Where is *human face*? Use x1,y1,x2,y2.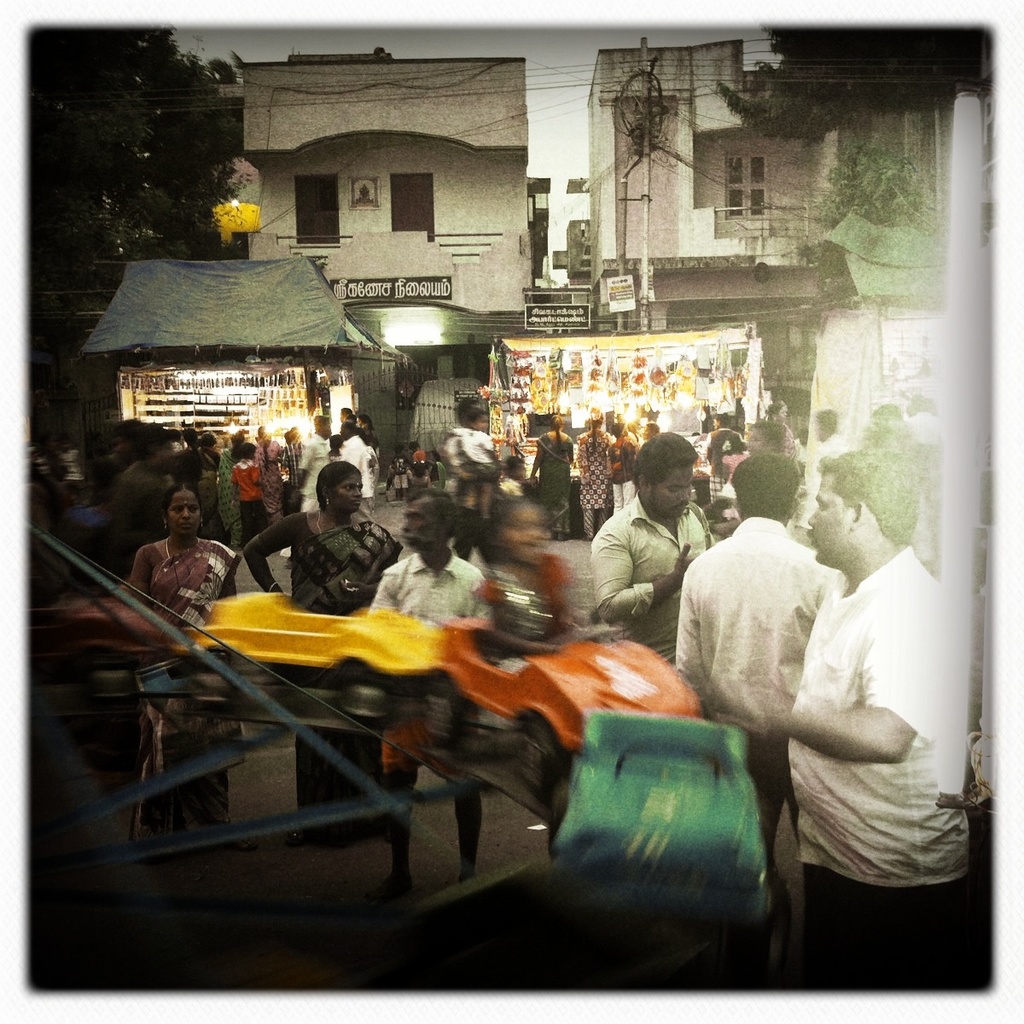
649,463,691,519.
